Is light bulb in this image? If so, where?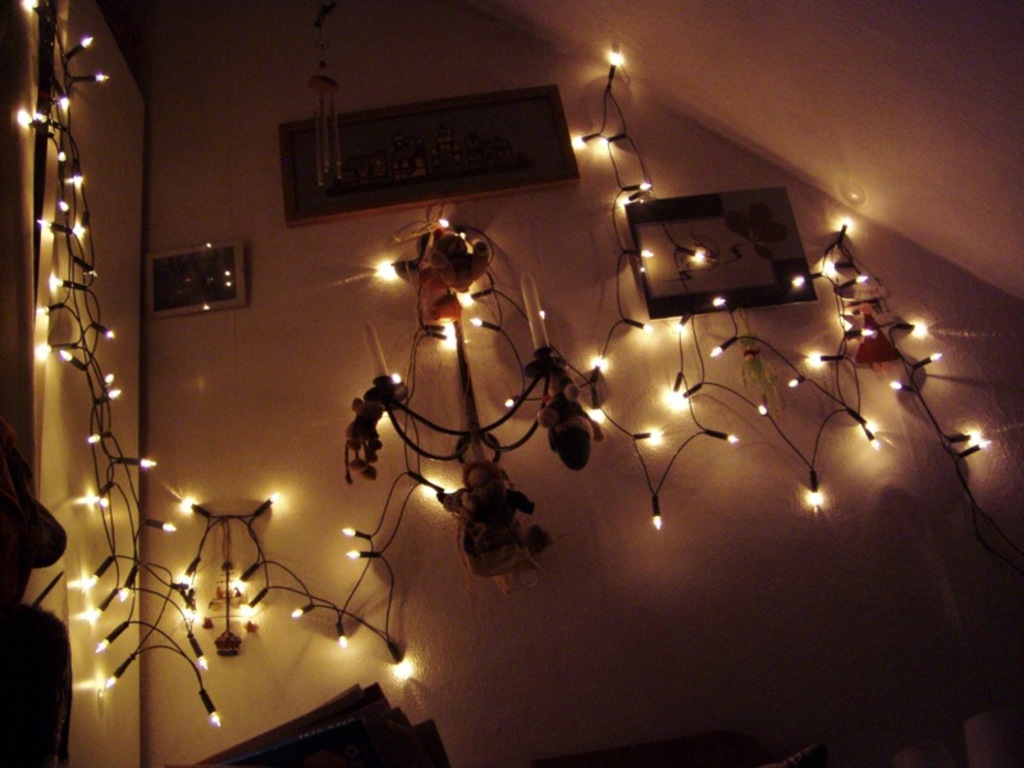
Yes, at l=590, t=357, r=611, b=376.
